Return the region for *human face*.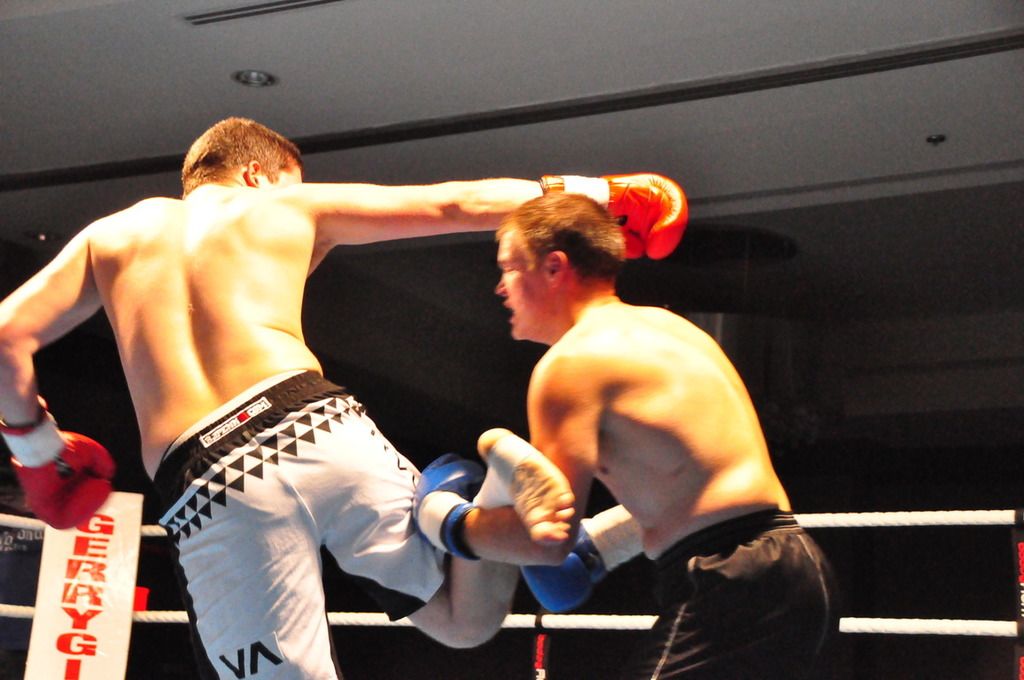
[x1=494, y1=228, x2=550, y2=340].
